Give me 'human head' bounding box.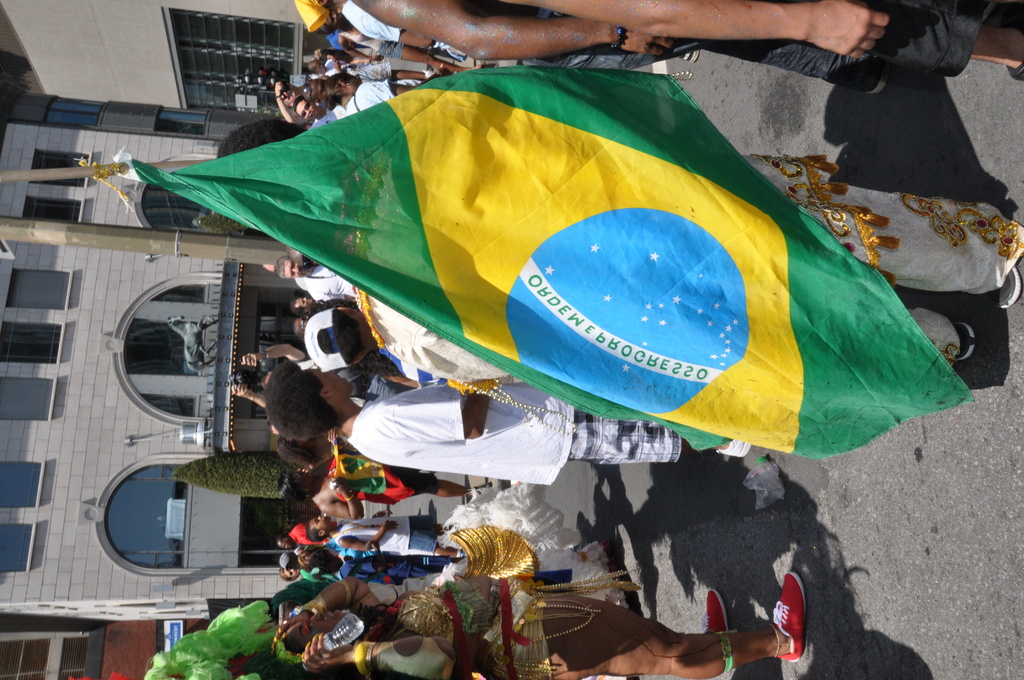
bbox=(287, 249, 324, 266).
